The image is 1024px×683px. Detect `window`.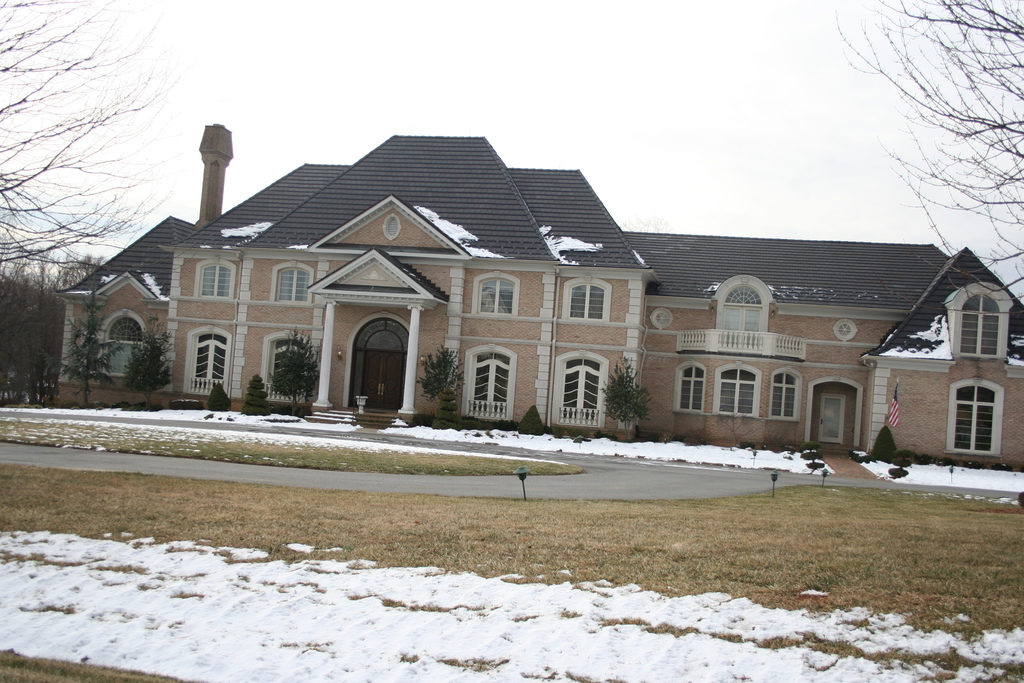
Detection: 269,260,317,308.
